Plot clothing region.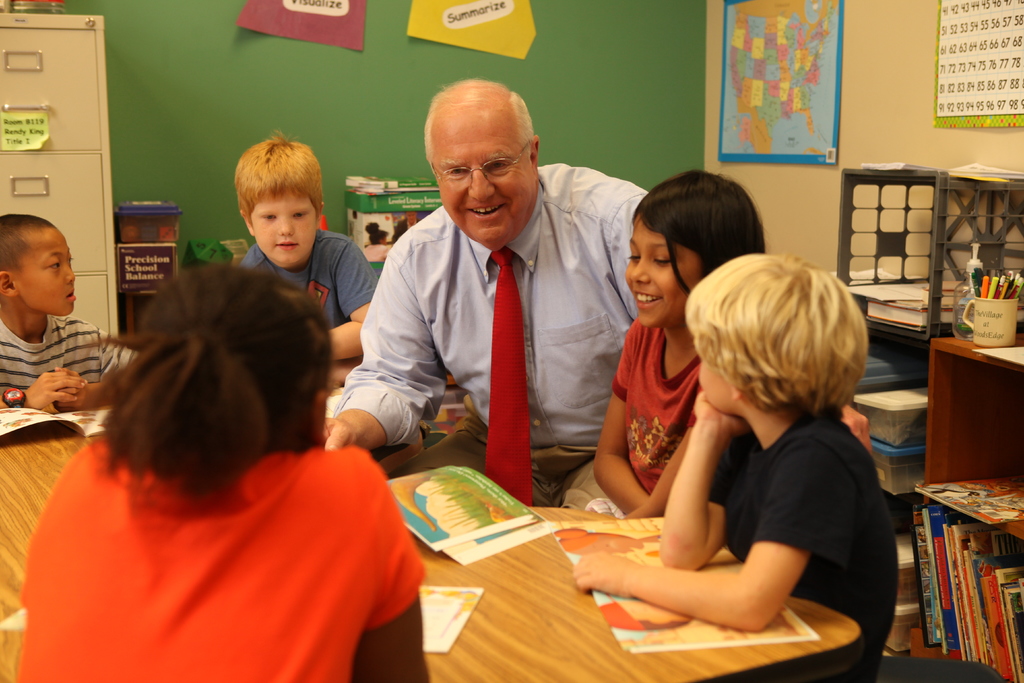
Plotted at l=237, t=235, r=384, b=327.
